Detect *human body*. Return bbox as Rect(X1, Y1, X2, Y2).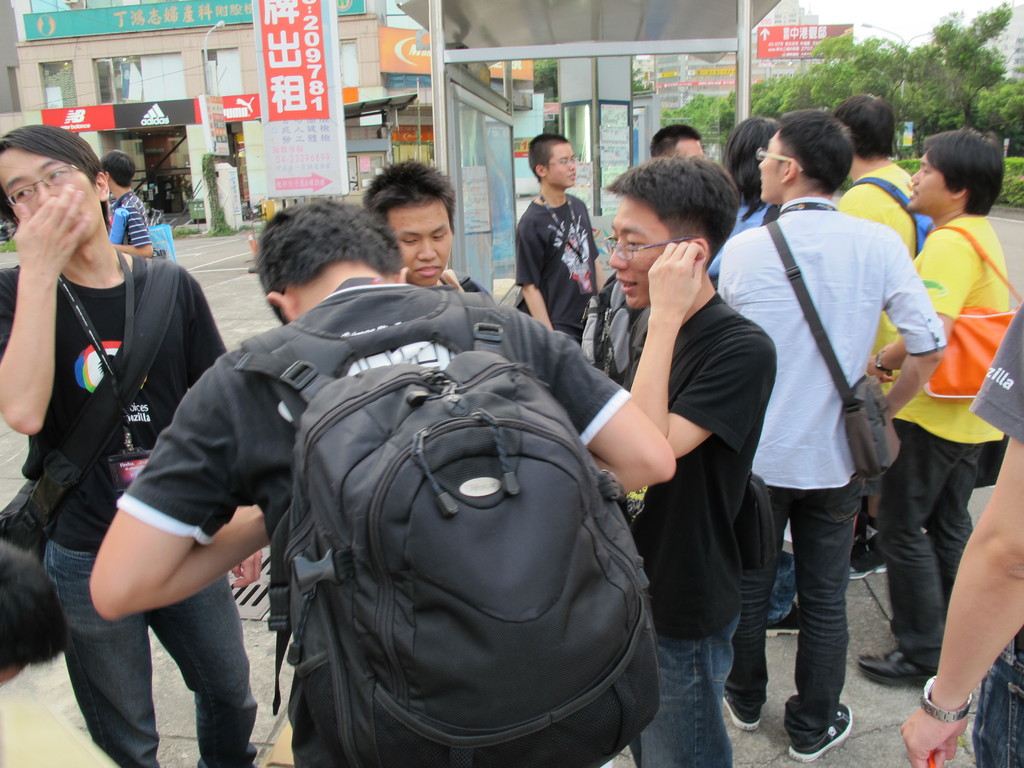
Rect(875, 114, 1010, 700).
